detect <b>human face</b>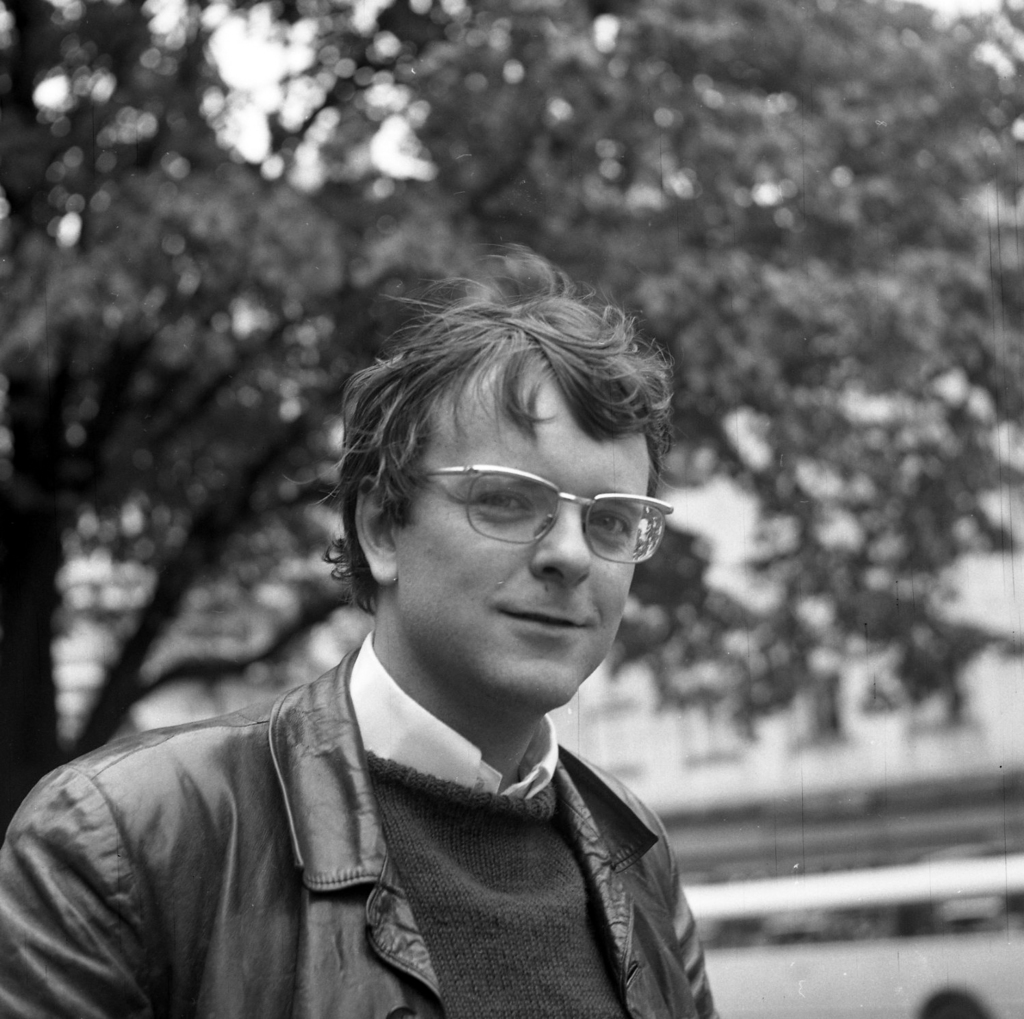
BBox(404, 352, 676, 707)
